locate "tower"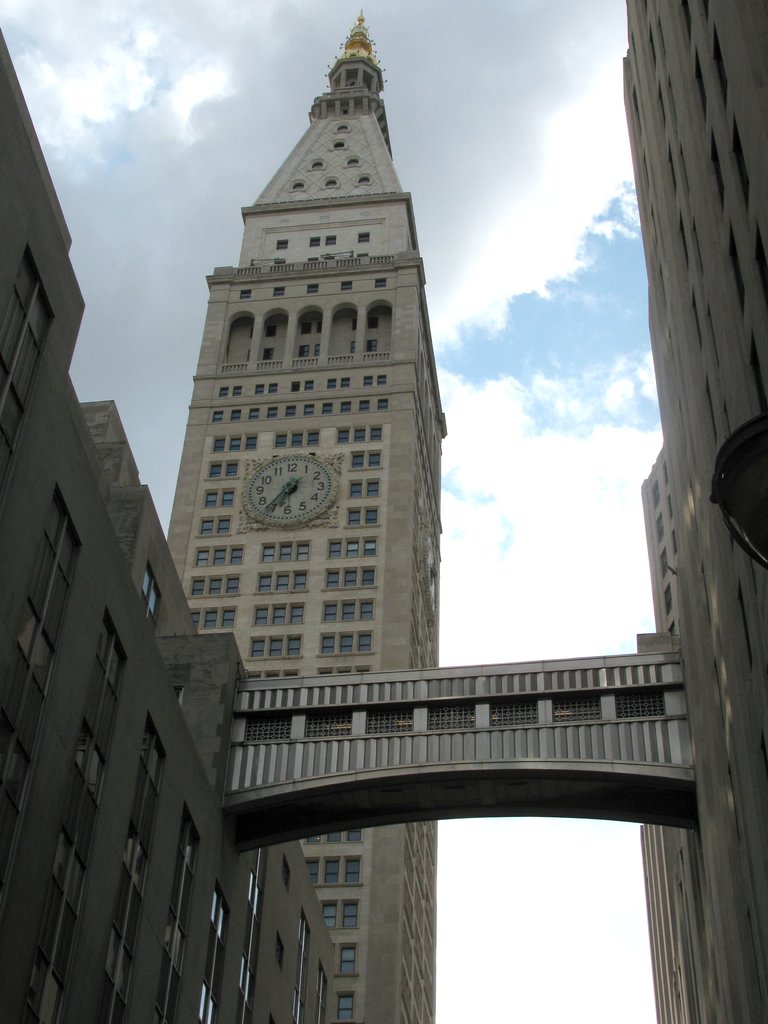
l=164, t=37, r=496, b=659
